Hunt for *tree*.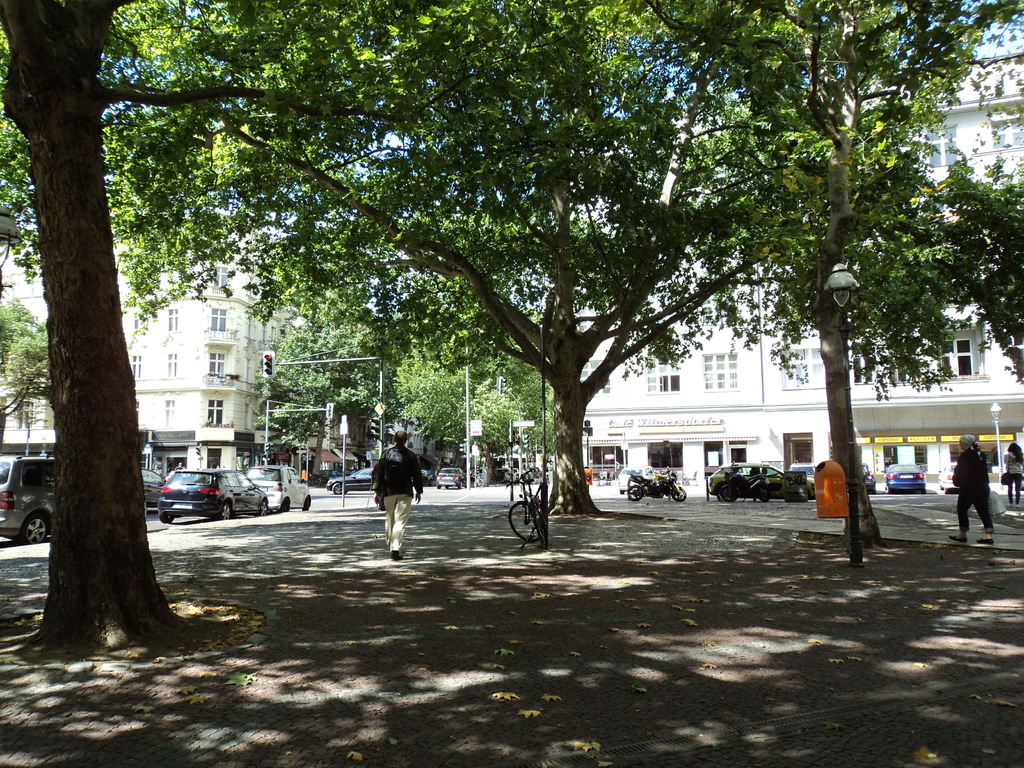
Hunted down at (x1=0, y1=0, x2=584, y2=655).
